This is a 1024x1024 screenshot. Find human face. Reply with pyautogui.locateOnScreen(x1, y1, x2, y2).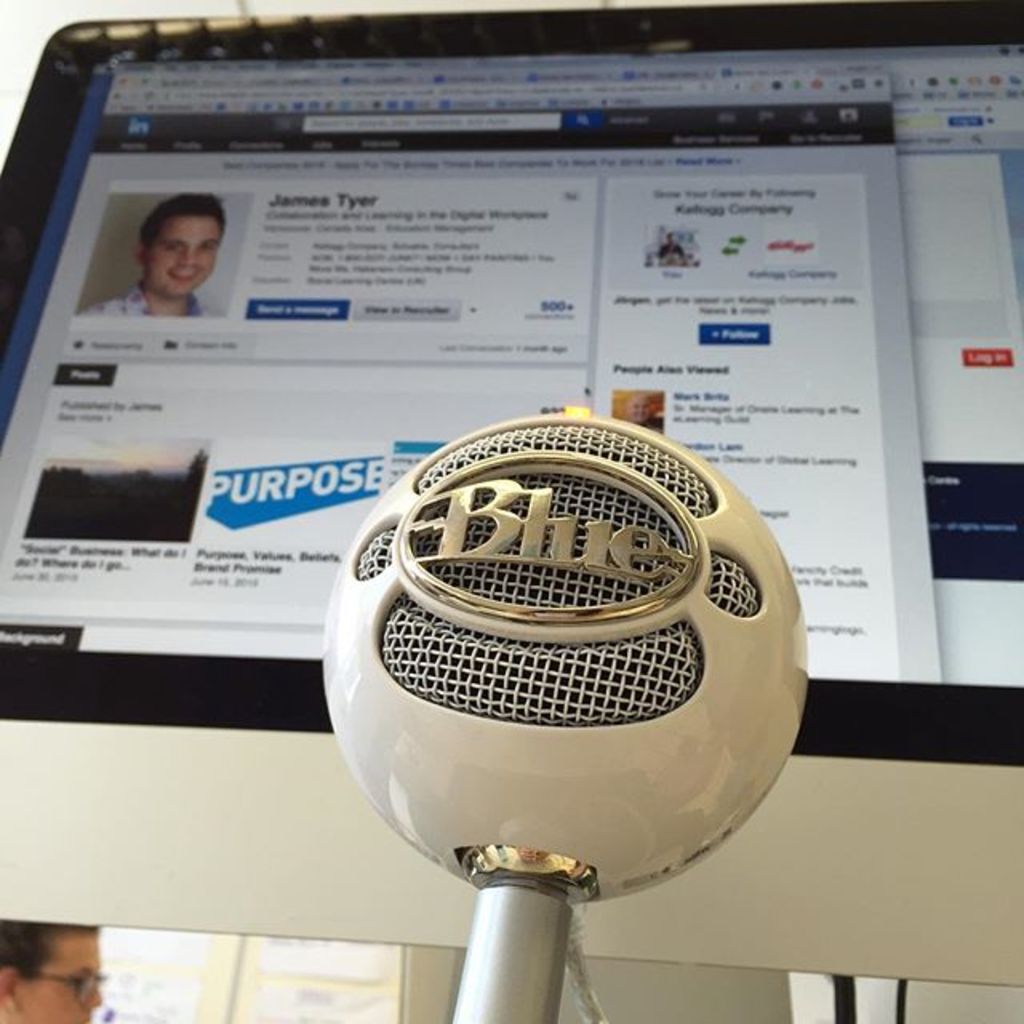
pyautogui.locateOnScreen(144, 216, 226, 294).
